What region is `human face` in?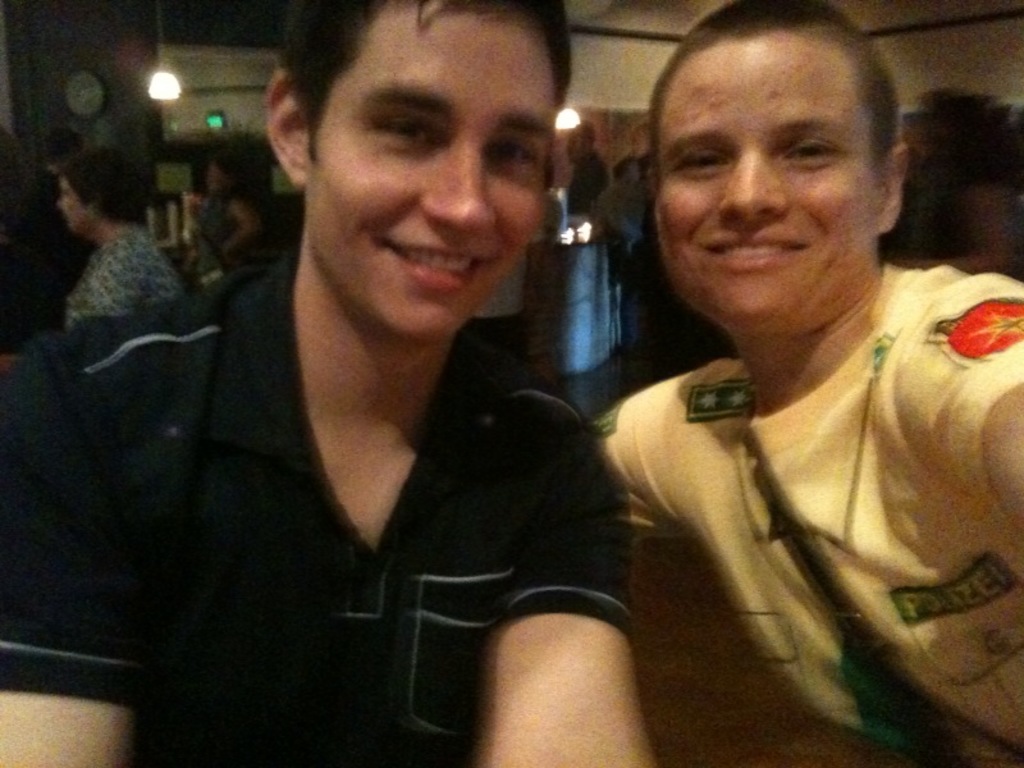
detection(305, 0, 557, 346).
